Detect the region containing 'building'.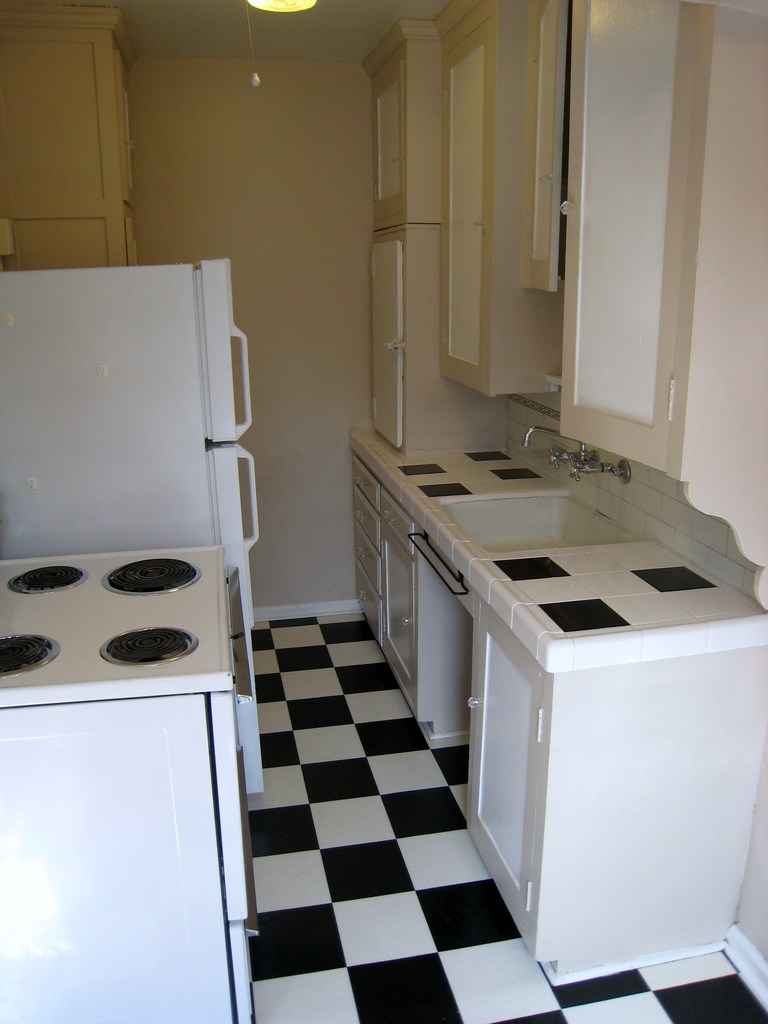
[0,0,767,1022].
